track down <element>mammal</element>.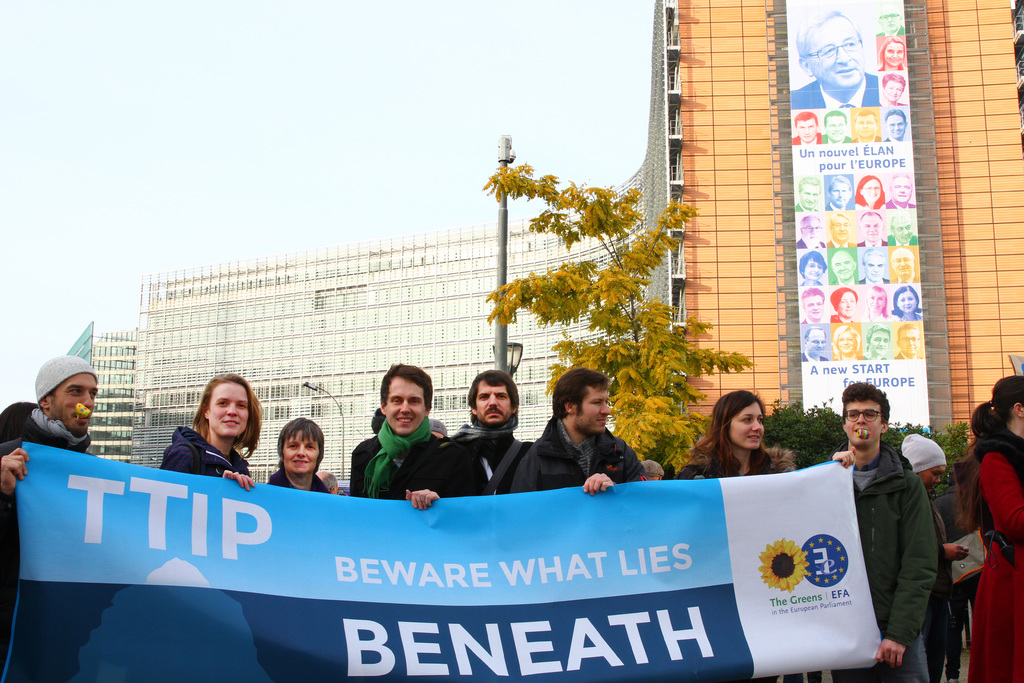
Tracked to [824,378,942,682].
